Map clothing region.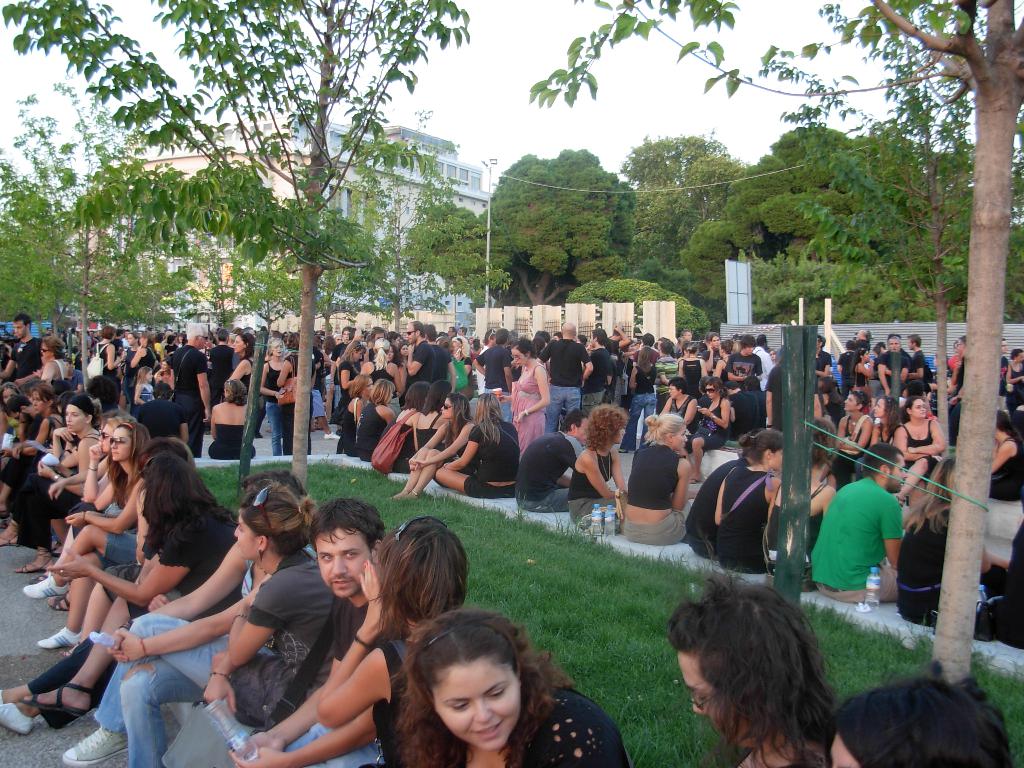
Mapped to [261, 363, 287, 456].
